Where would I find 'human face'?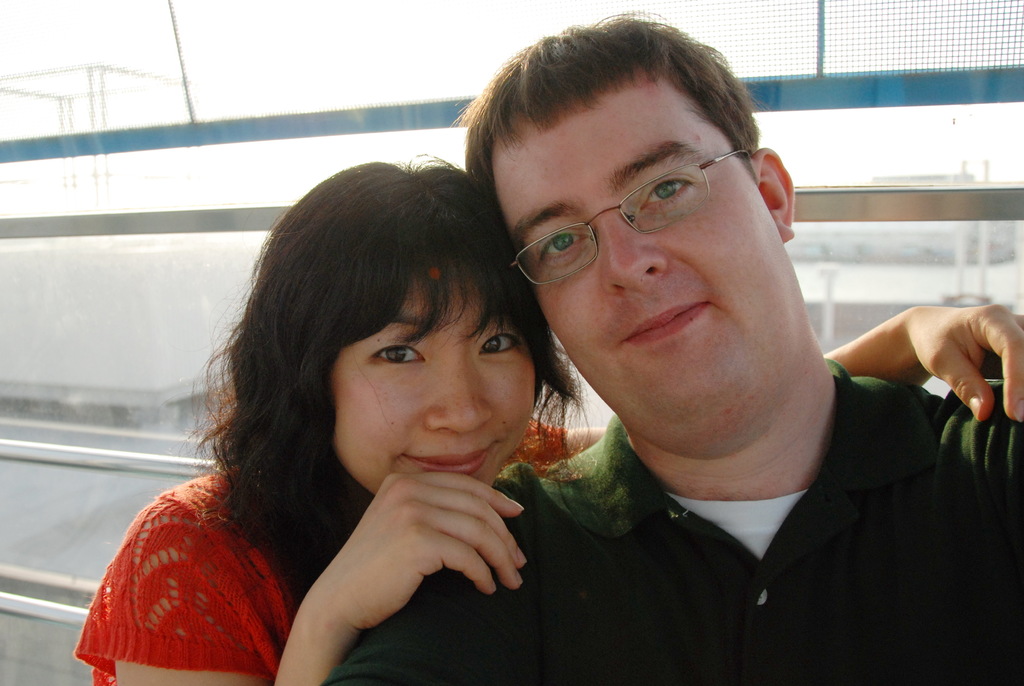
At locate(500, 72, 799, 452).
